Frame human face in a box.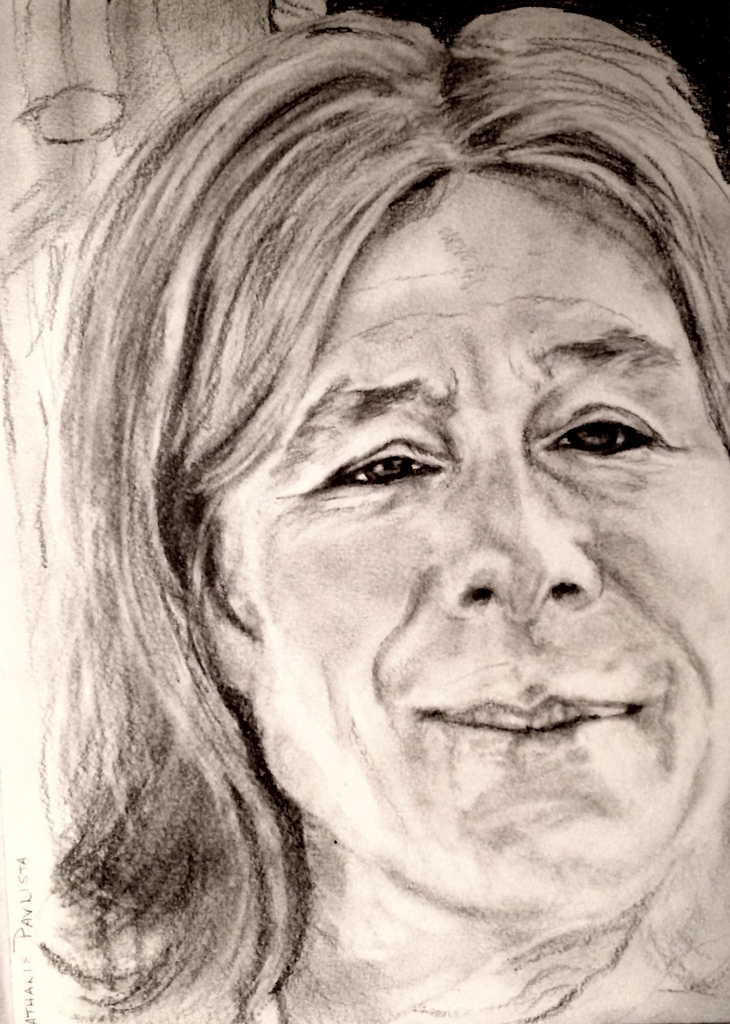
197,161,729,917.
